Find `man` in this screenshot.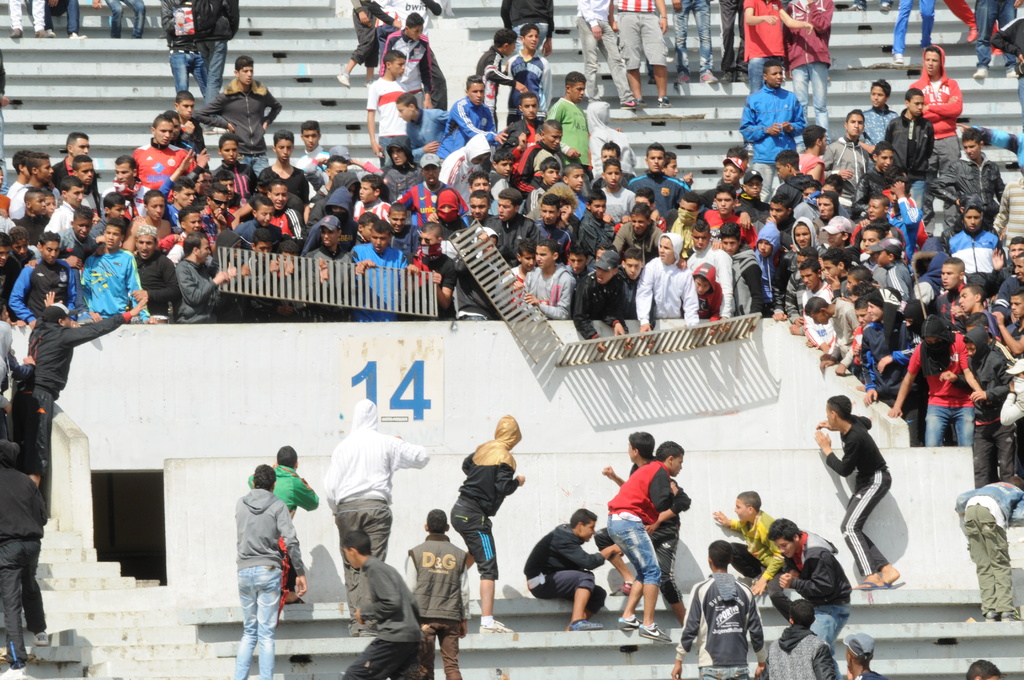
The bounding box for `man` is <bbox>447, 407, 533, 633</bbox>.
